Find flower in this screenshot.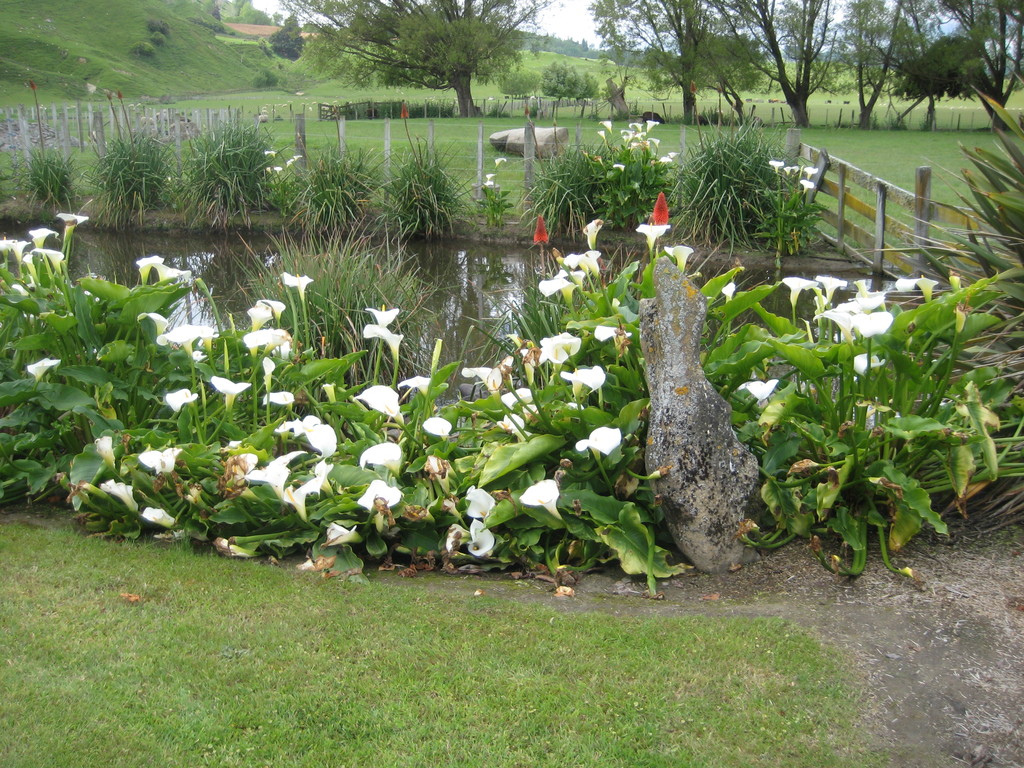
The bounding box for flower is Rect(721, 282, 734, 302).
